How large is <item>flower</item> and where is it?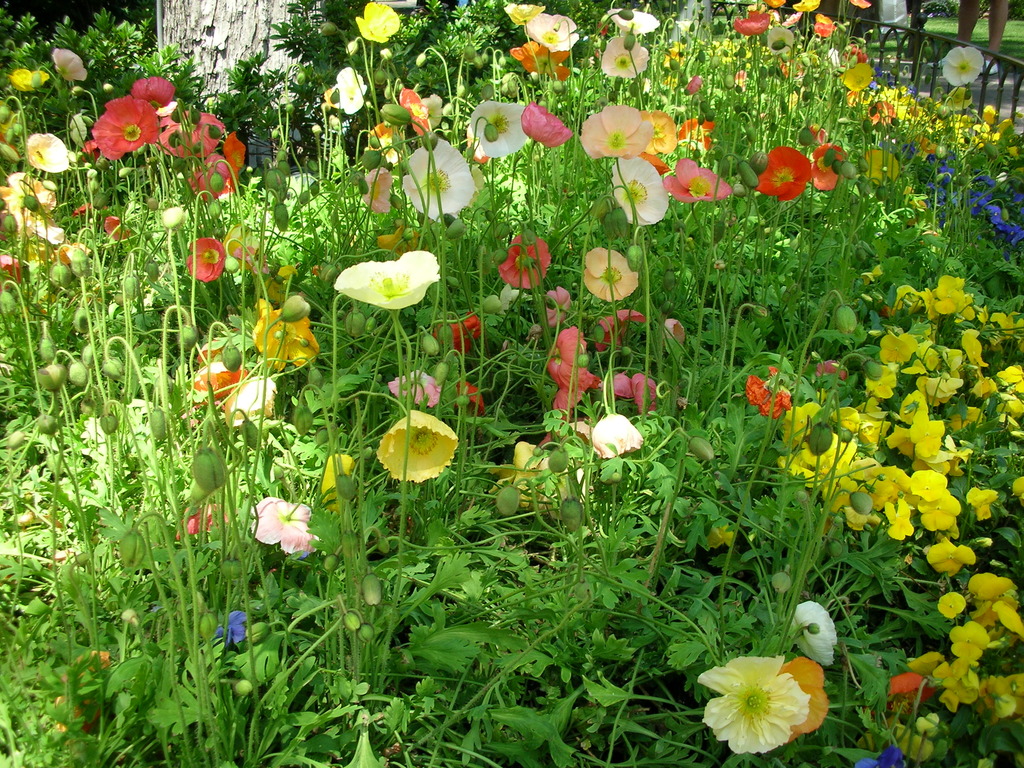
Bounding box: [left=956, top=328, right=989, bottom=369].
